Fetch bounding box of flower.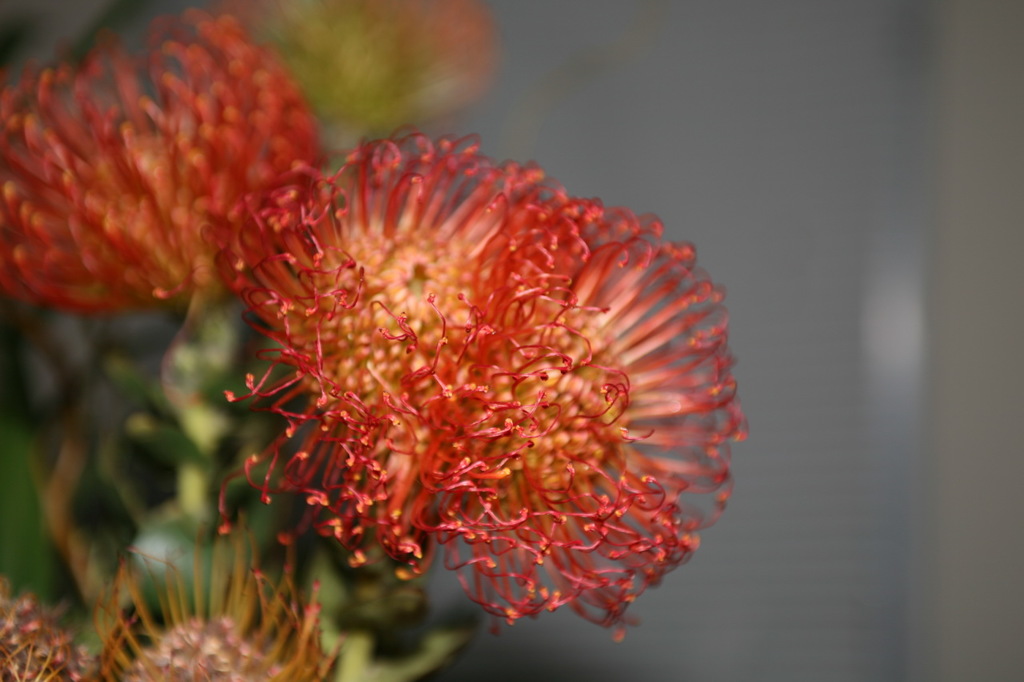
Bbox: pyautogui.locateOnScreen(0, 10, 330, 318).
